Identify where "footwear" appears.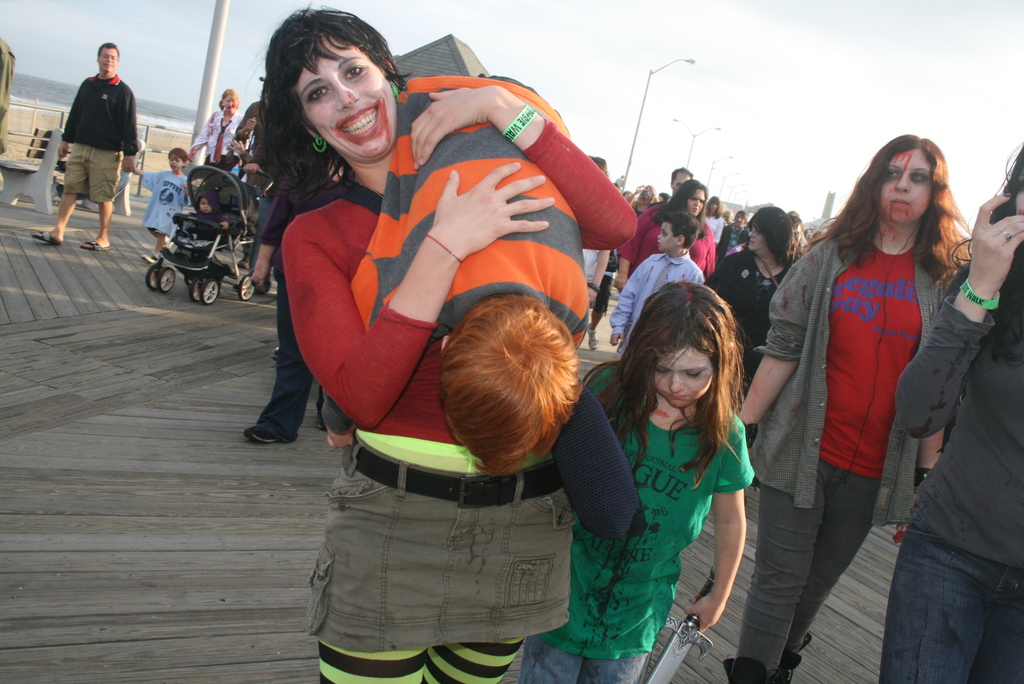
Appears at x1=83 y1=238 x2=111 y2=252.
